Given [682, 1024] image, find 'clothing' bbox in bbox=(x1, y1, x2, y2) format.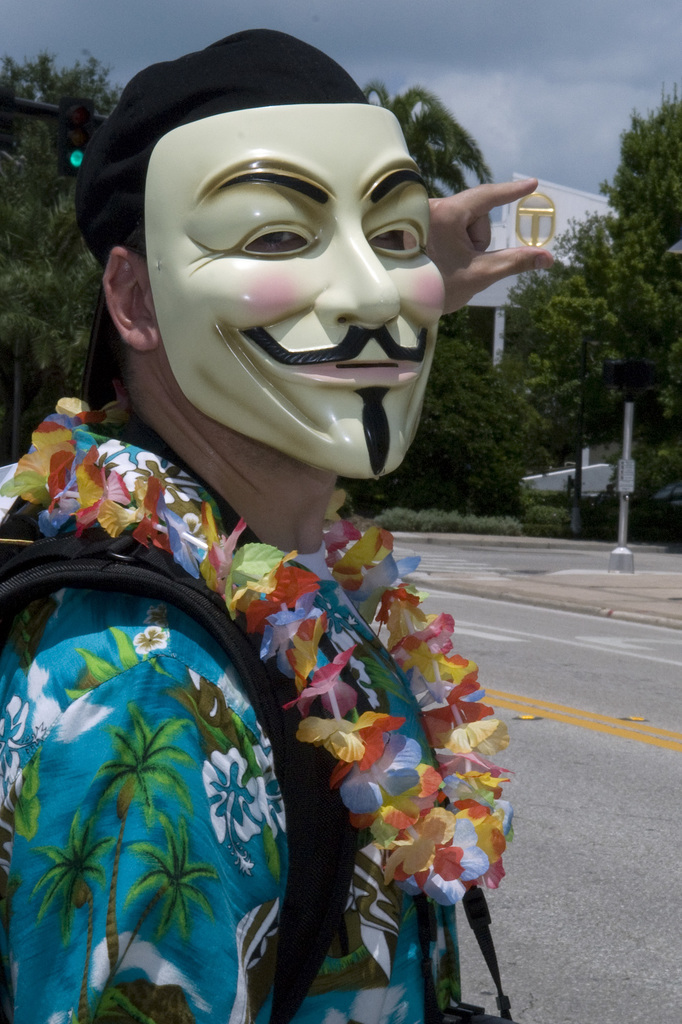
bbox=(0, 390, 539, 1020).
